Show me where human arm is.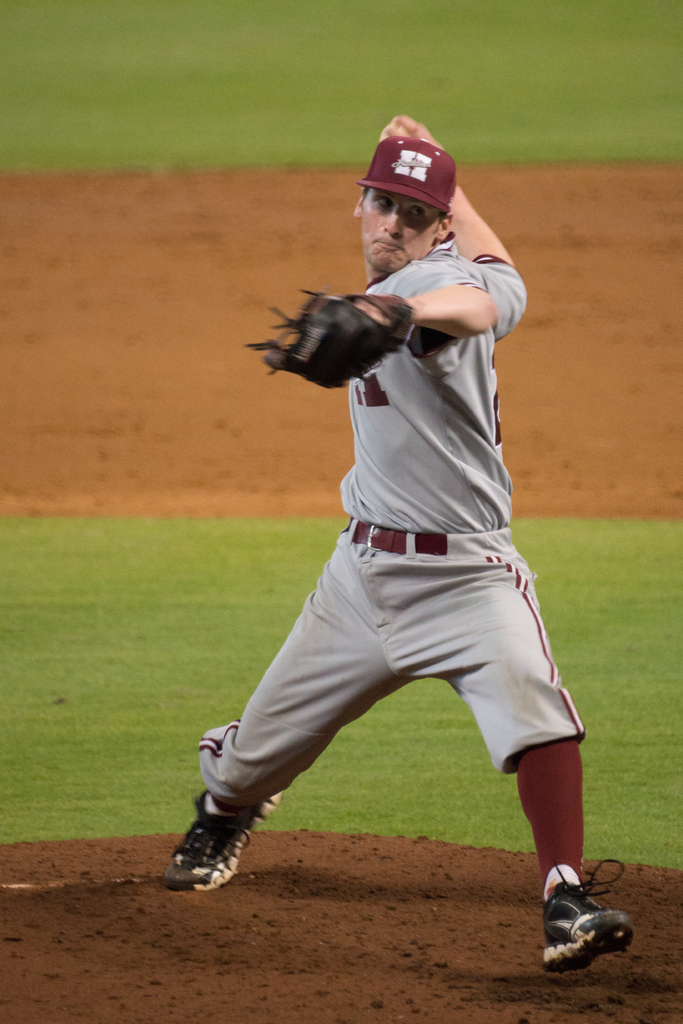
human arm is at <bbox>381, 108, 523, 266</bbox>.
